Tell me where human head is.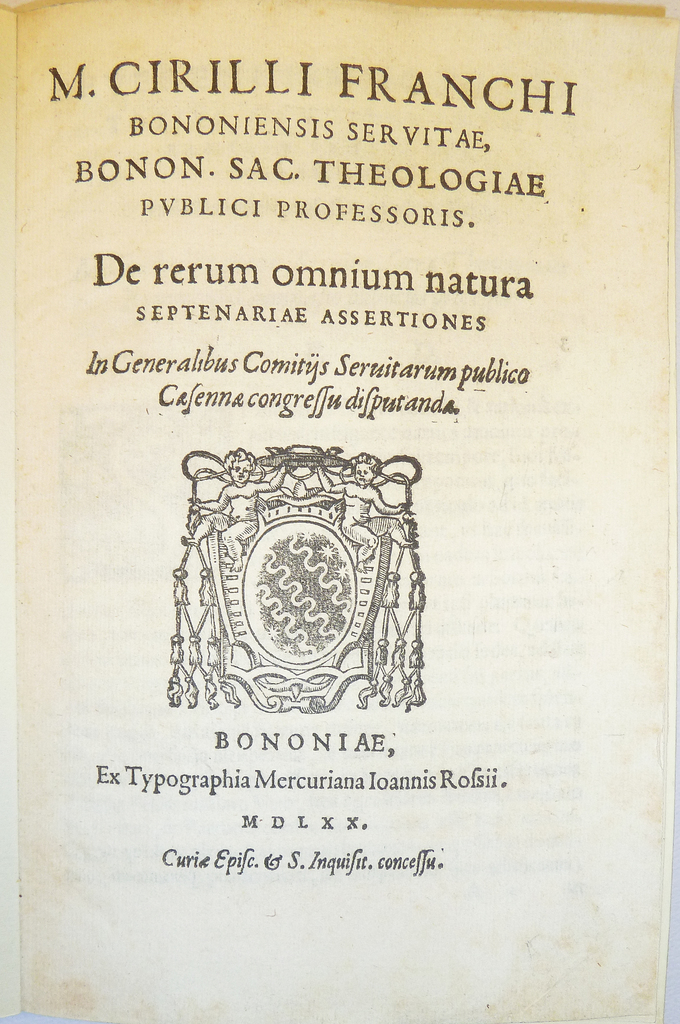
human head is at 225:449:255:485.
